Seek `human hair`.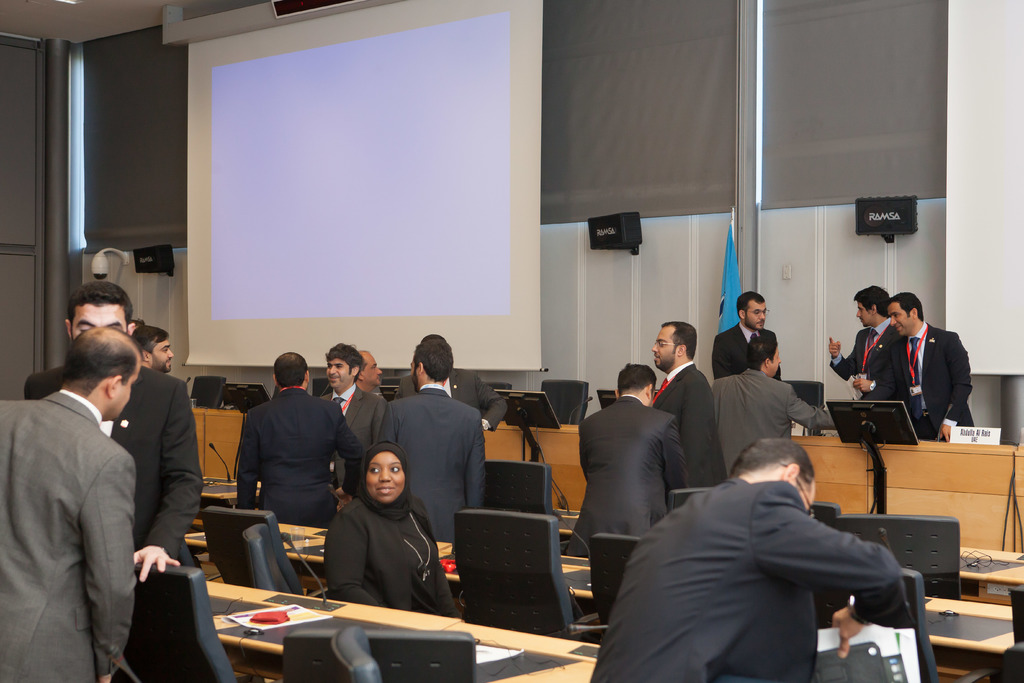
131:320:170:353.
